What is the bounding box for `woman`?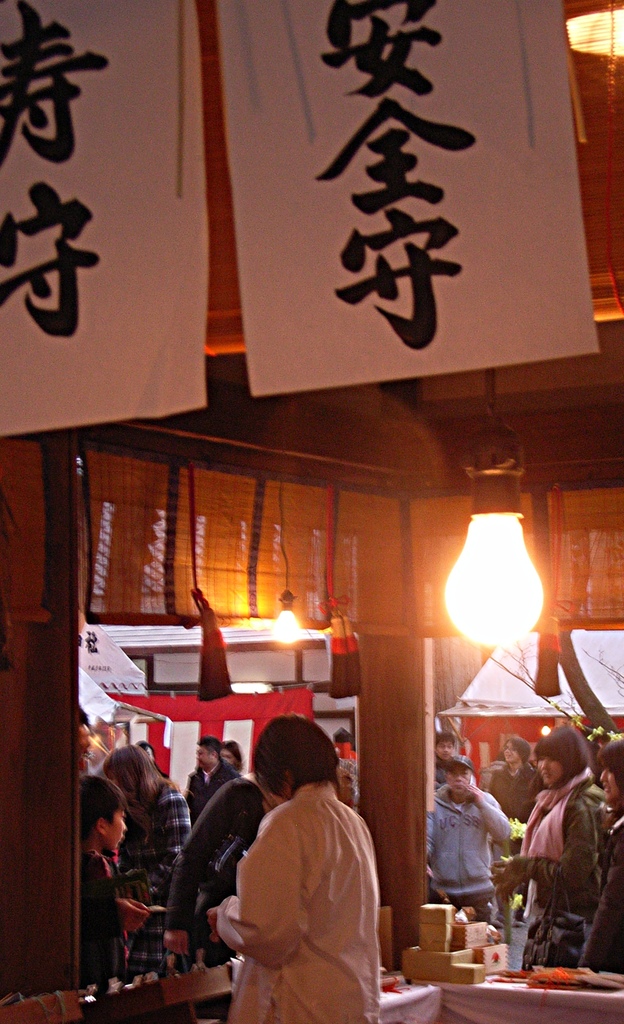
[left=576, top=736, right=623, bottom=972].
